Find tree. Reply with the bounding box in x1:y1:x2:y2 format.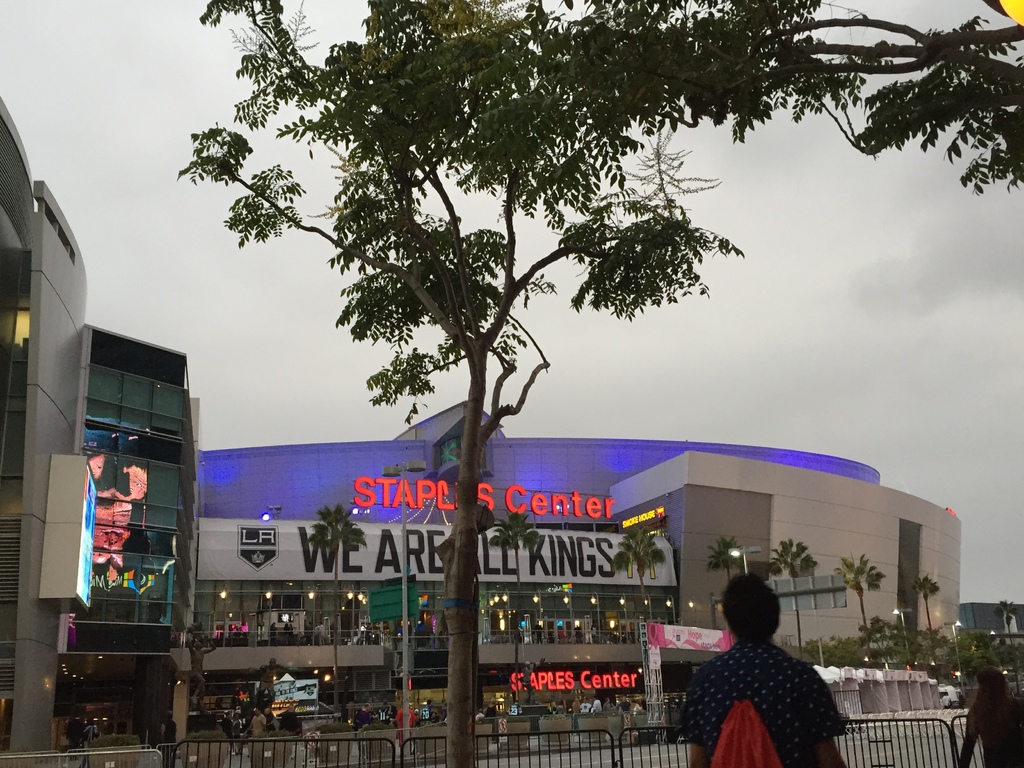
306:503:374:683.
